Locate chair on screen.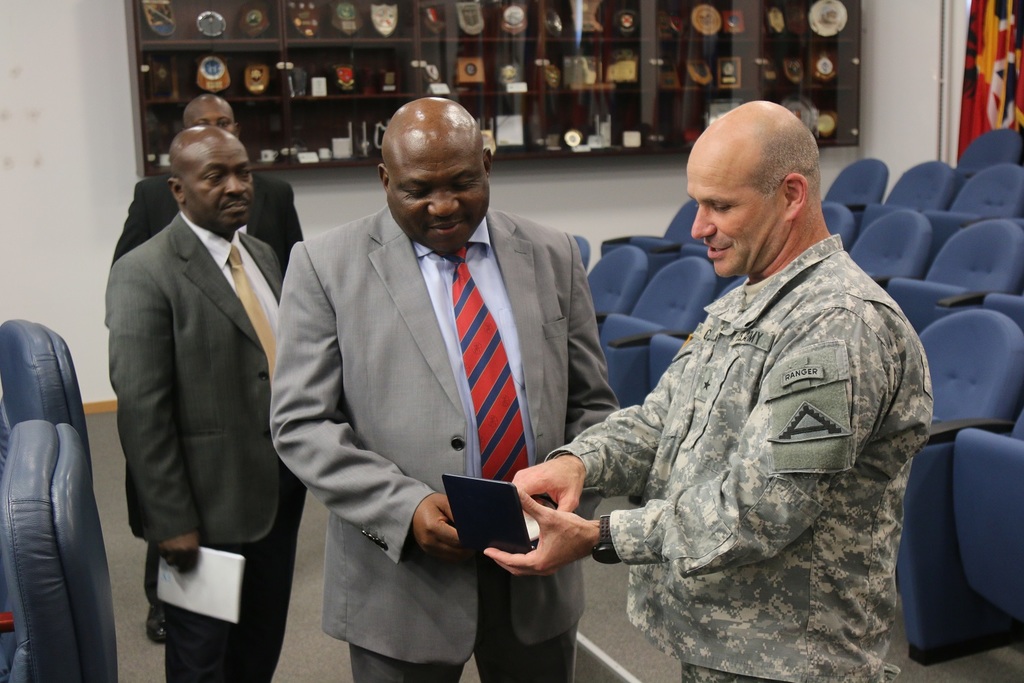
On screen at 571,231,590,272.
